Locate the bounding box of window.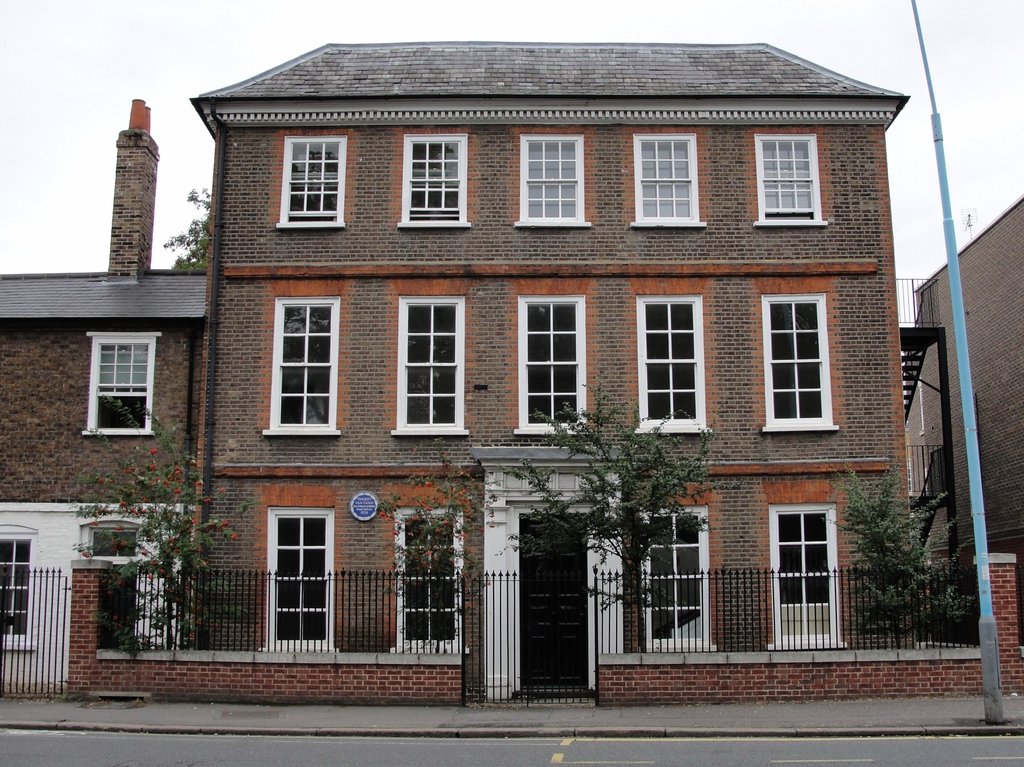
Bounding box: bbox=(0, 523, 43, 656).
